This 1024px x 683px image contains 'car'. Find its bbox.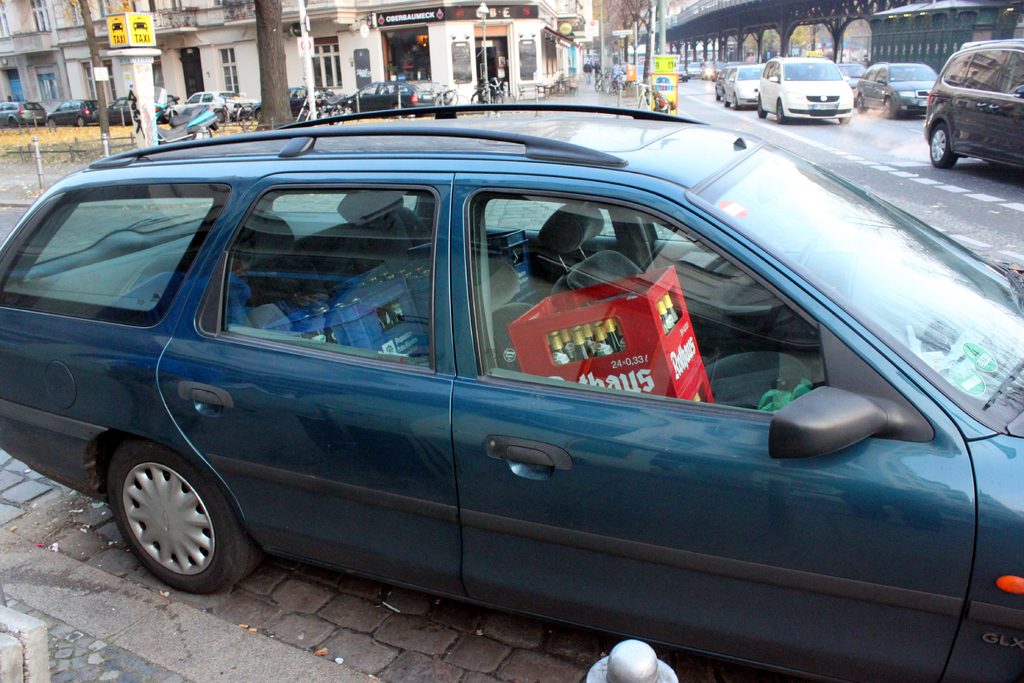
x1=760, y1=51, x2=856, y2=120.
